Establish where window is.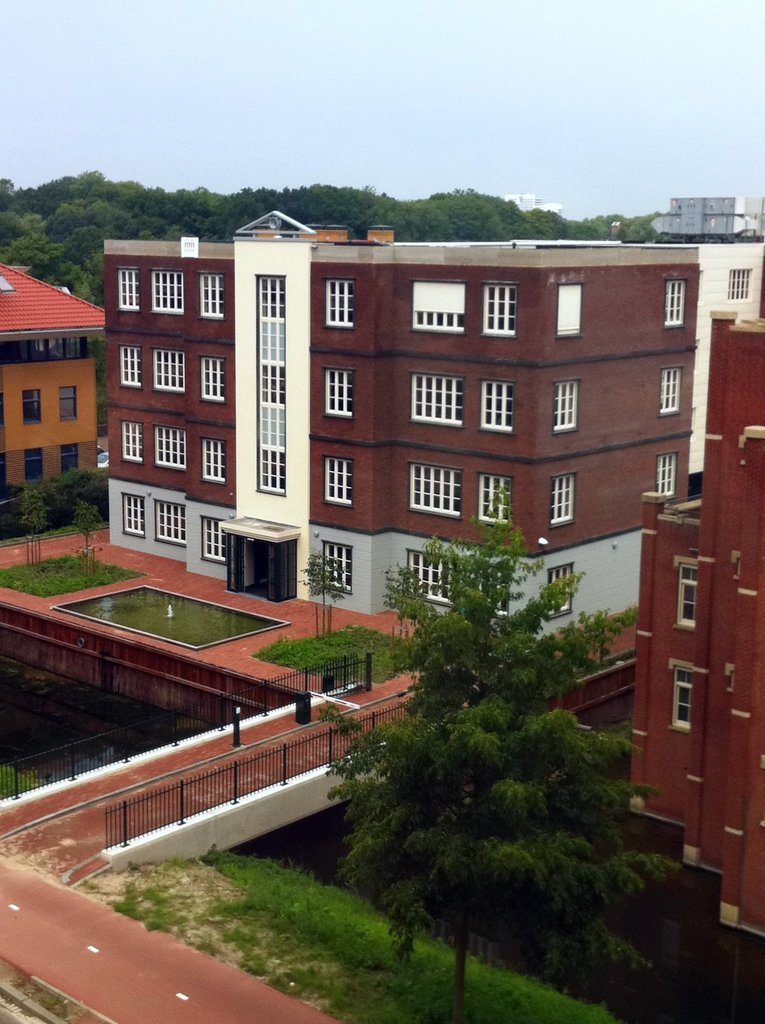
Established at region(202, 266, 224, 321).
